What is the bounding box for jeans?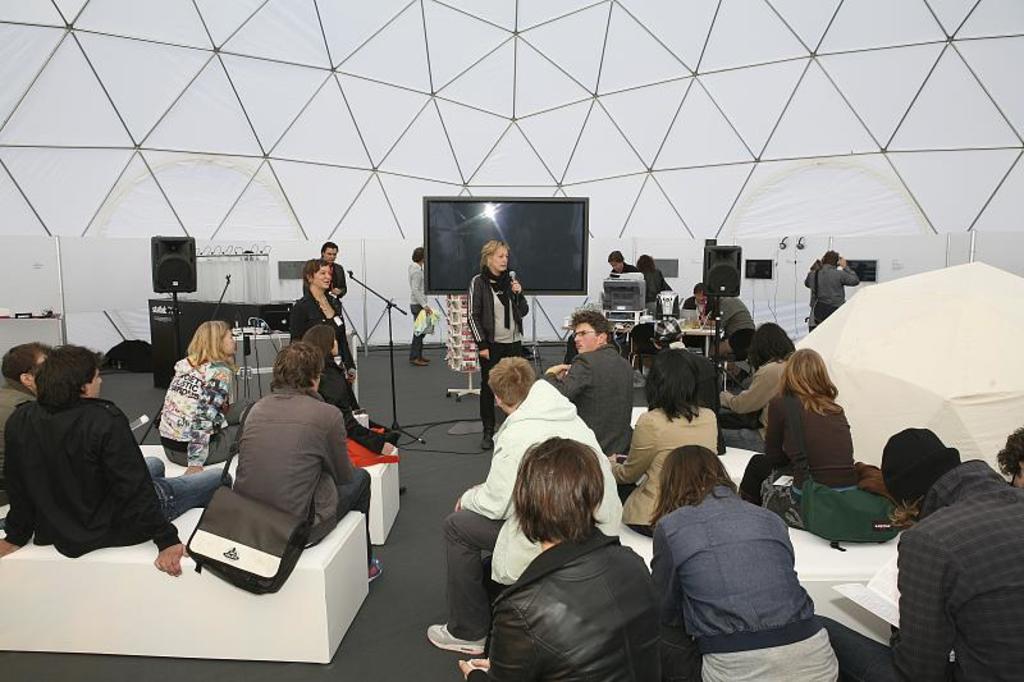
151 454 230 522.
